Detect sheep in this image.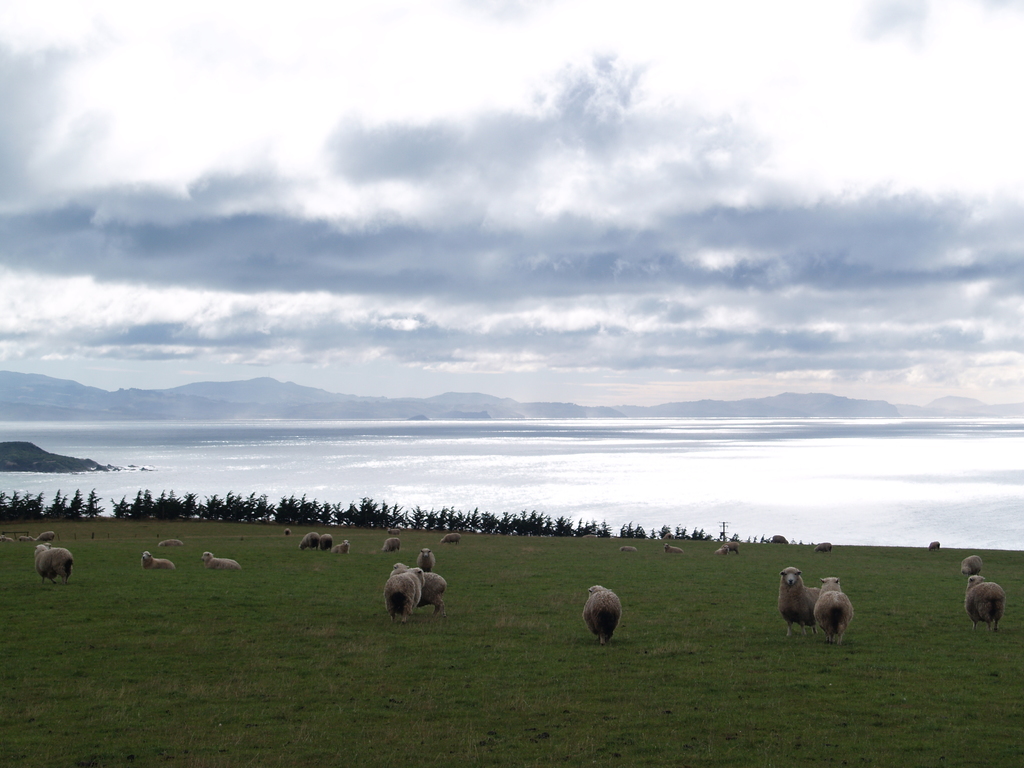
Detection: select_region(812, 542, 831, 553).
